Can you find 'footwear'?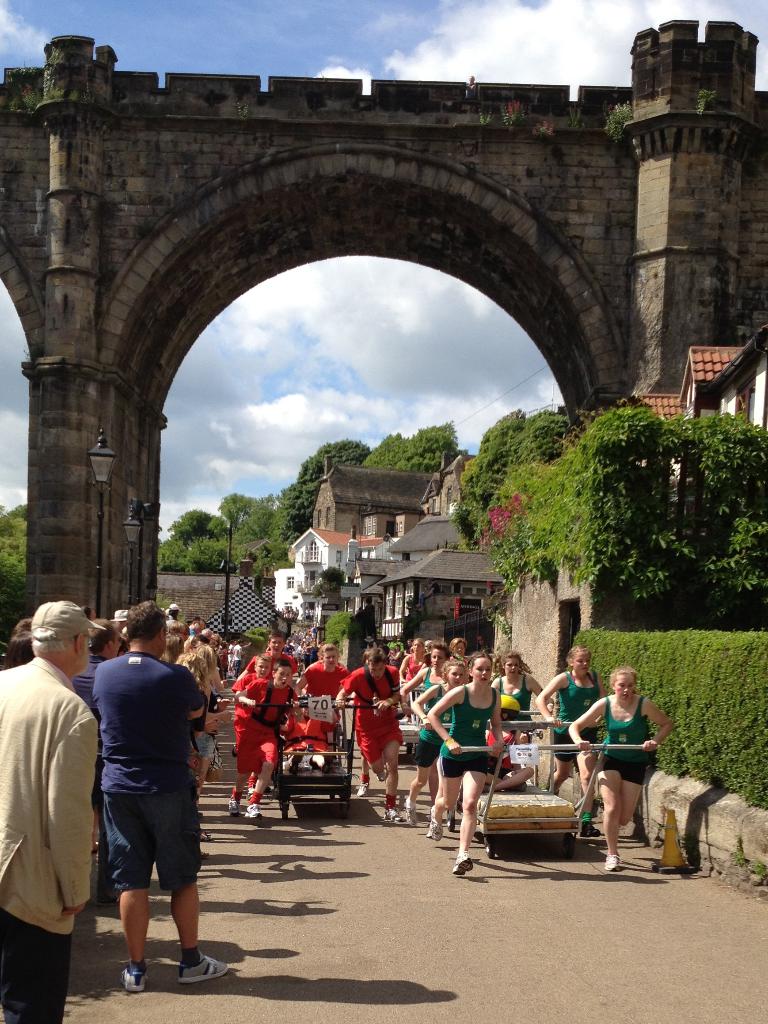
Yes, bounding box: <region>179, 956, 232, 979</region>.
